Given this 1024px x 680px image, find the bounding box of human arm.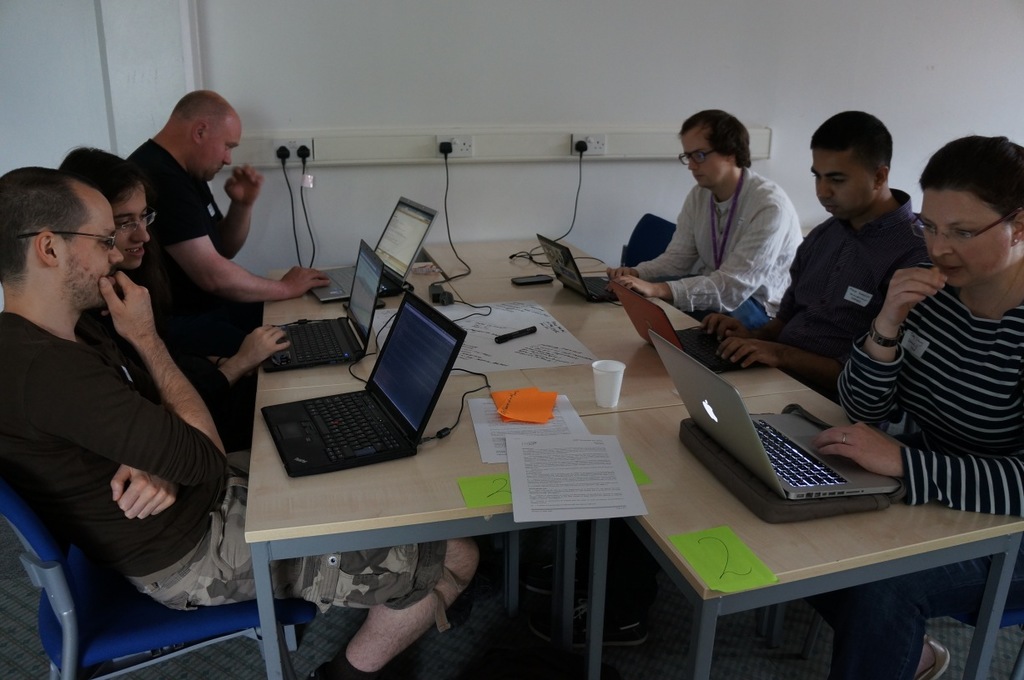
[211,163,263,263].
